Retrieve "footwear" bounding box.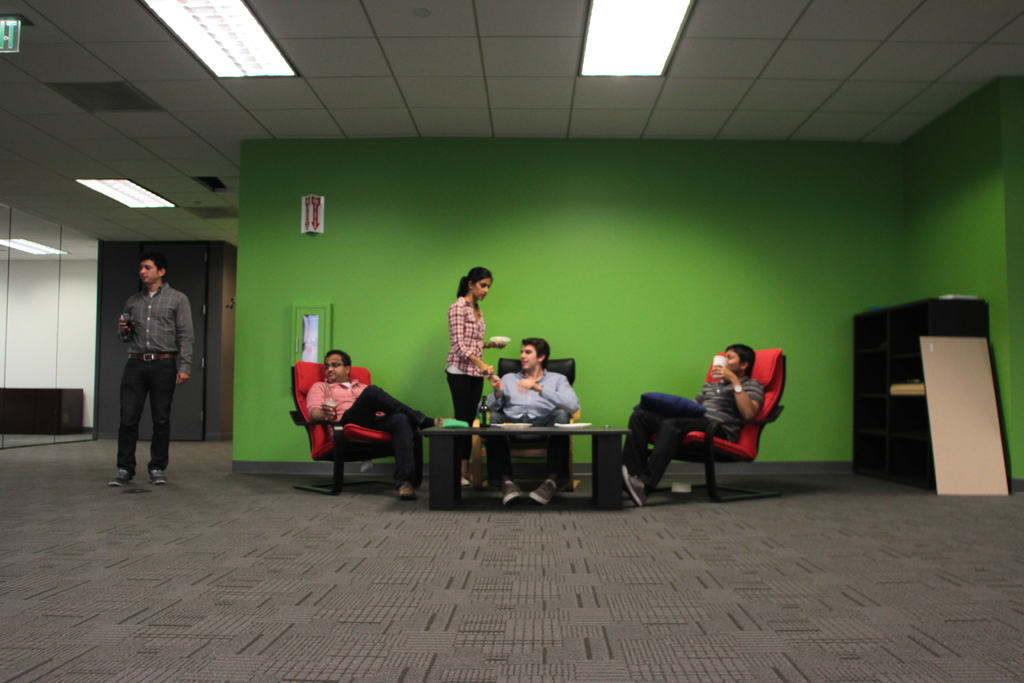
Bounding box: x1=111 y1=469 x2=133 y2=483.
